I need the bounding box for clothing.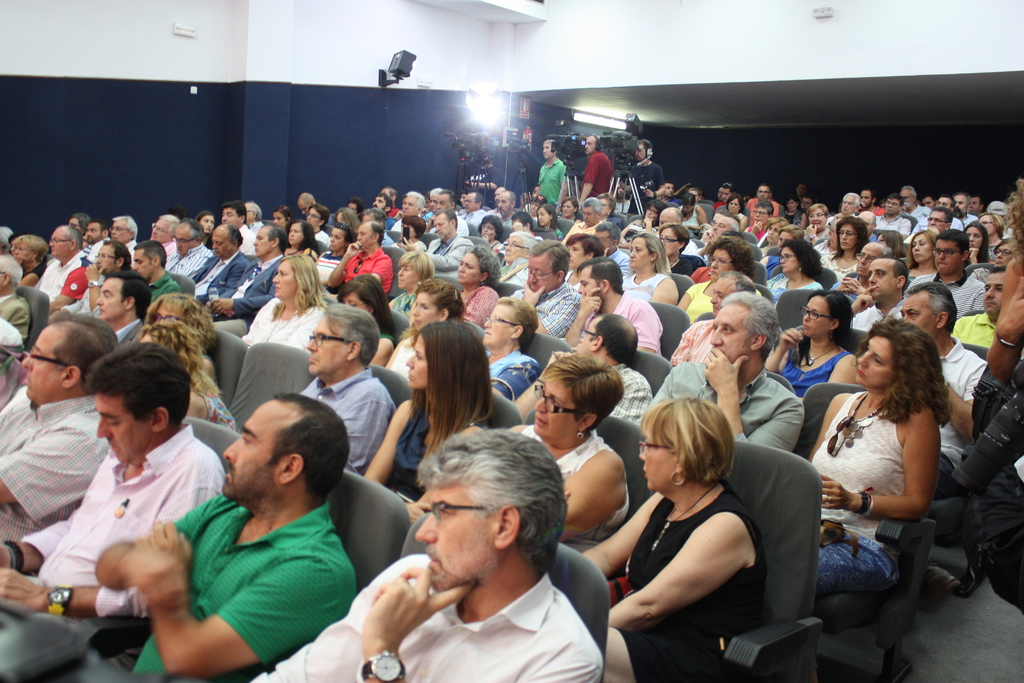
Here it is: bbox=(685, 281, 720, 320).
